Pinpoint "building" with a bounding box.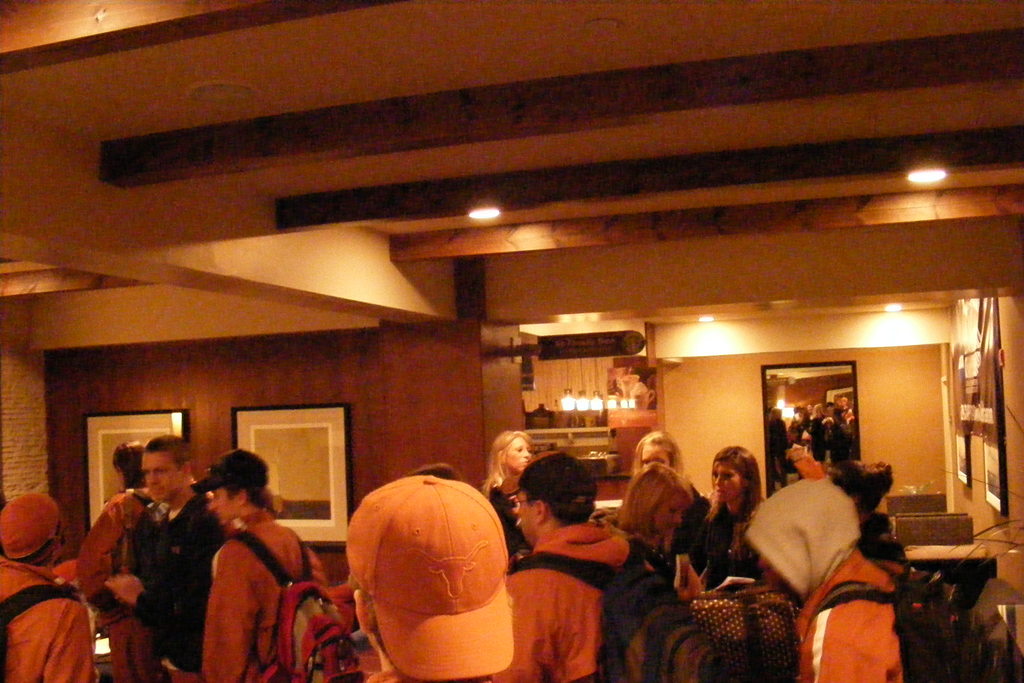
0, 0, 1023, 682.
